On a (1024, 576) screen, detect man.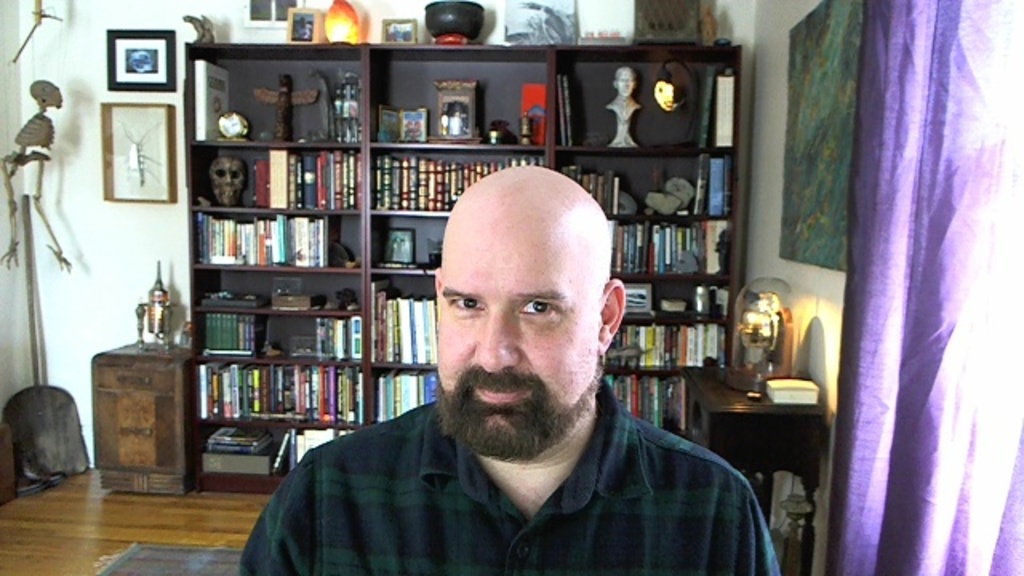
region(227, 88, 813, 550).
